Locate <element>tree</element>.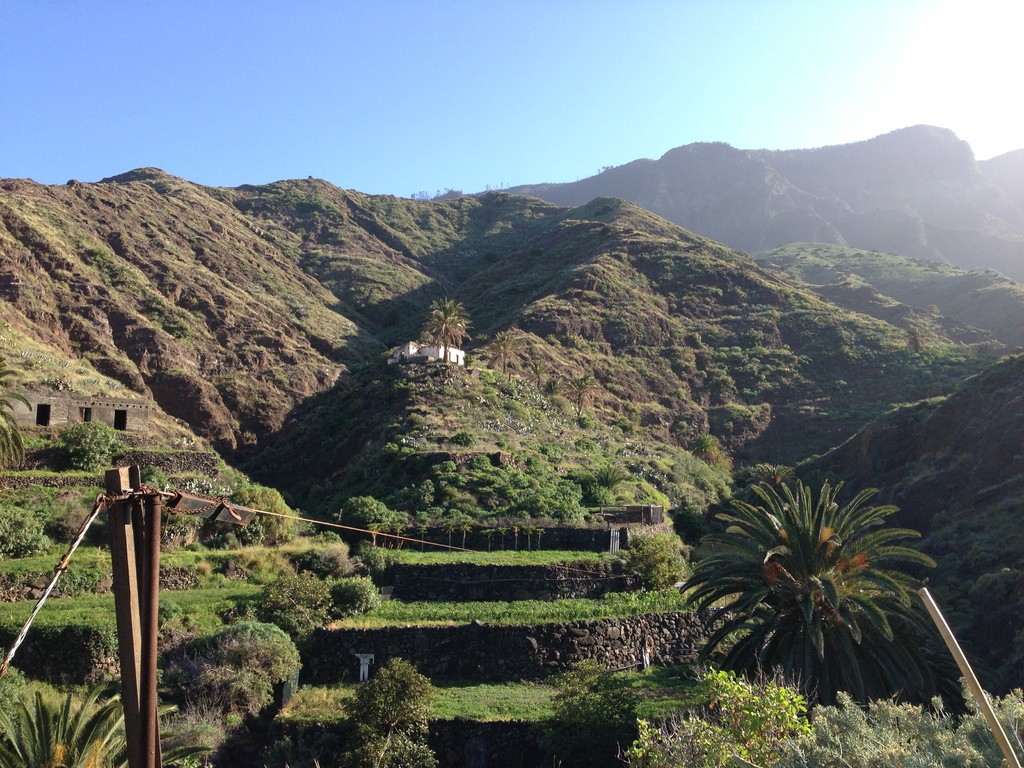
Bounding box: {"left": 799, "top": 677, "right": 1023, "bottom": 767}.
